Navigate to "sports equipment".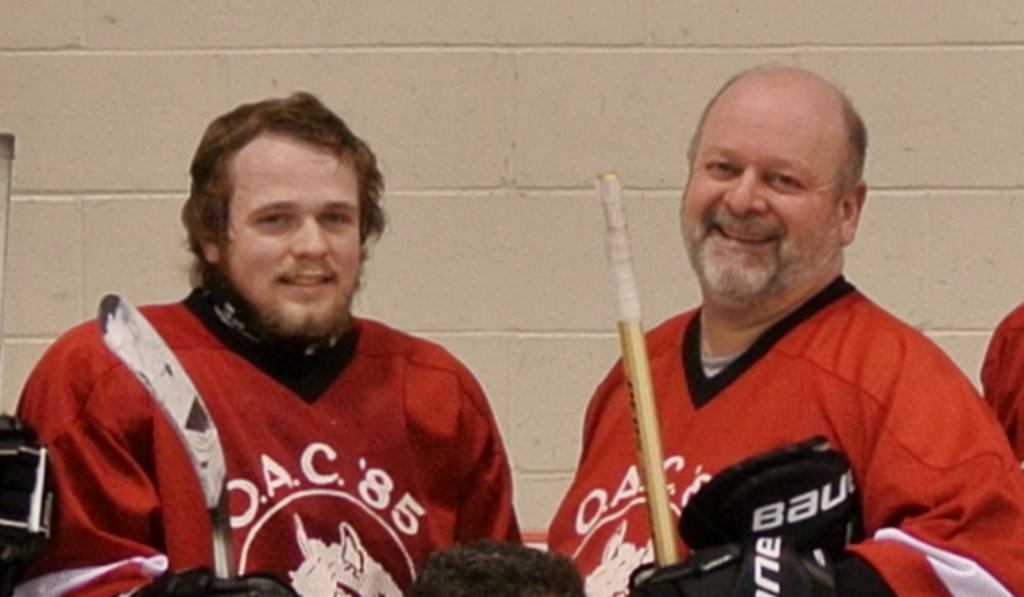
Navigation target: 0/408/58/595.
